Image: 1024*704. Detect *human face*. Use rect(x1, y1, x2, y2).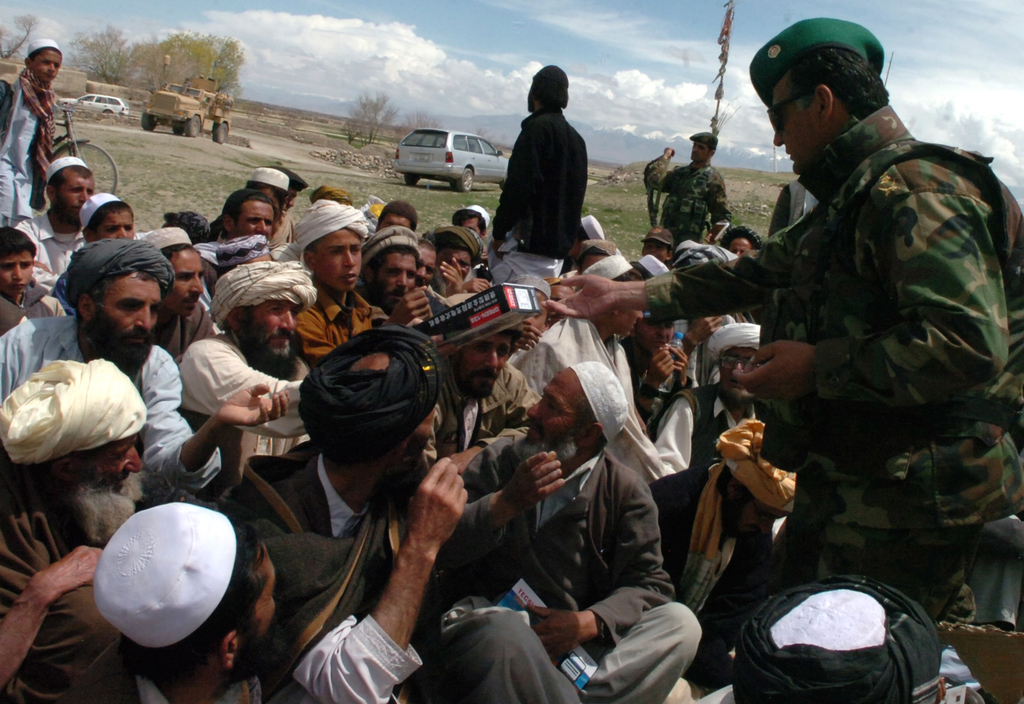
rect(643, 241, 666, 260).
